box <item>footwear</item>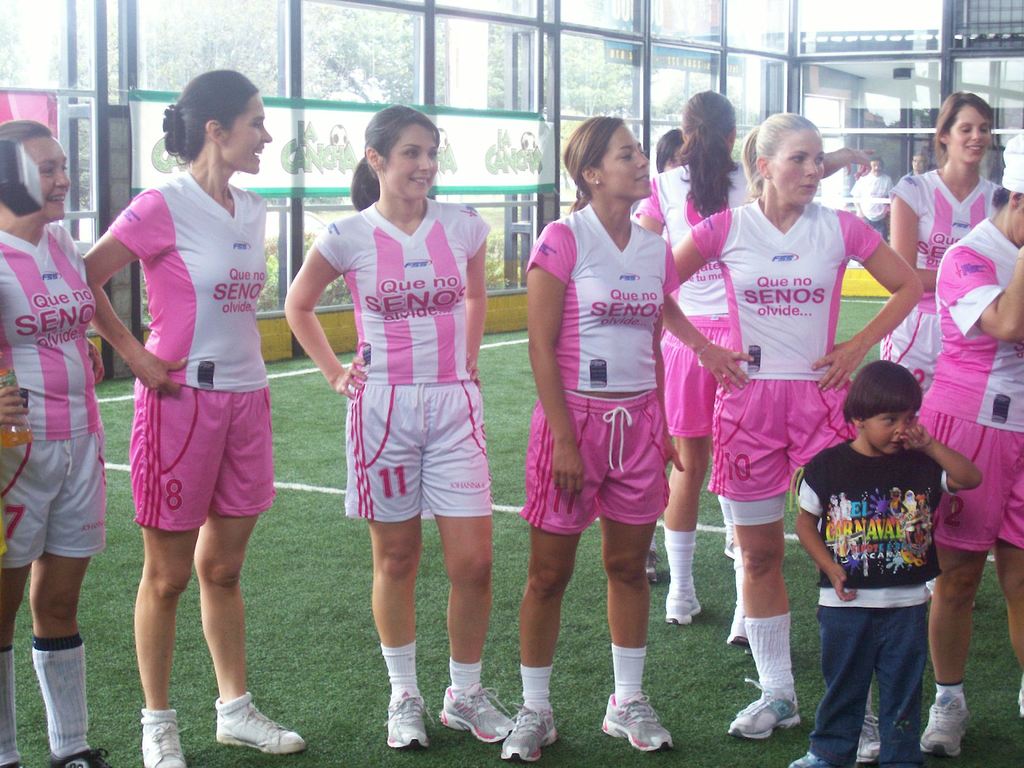
(726, 612, 751, 644)
